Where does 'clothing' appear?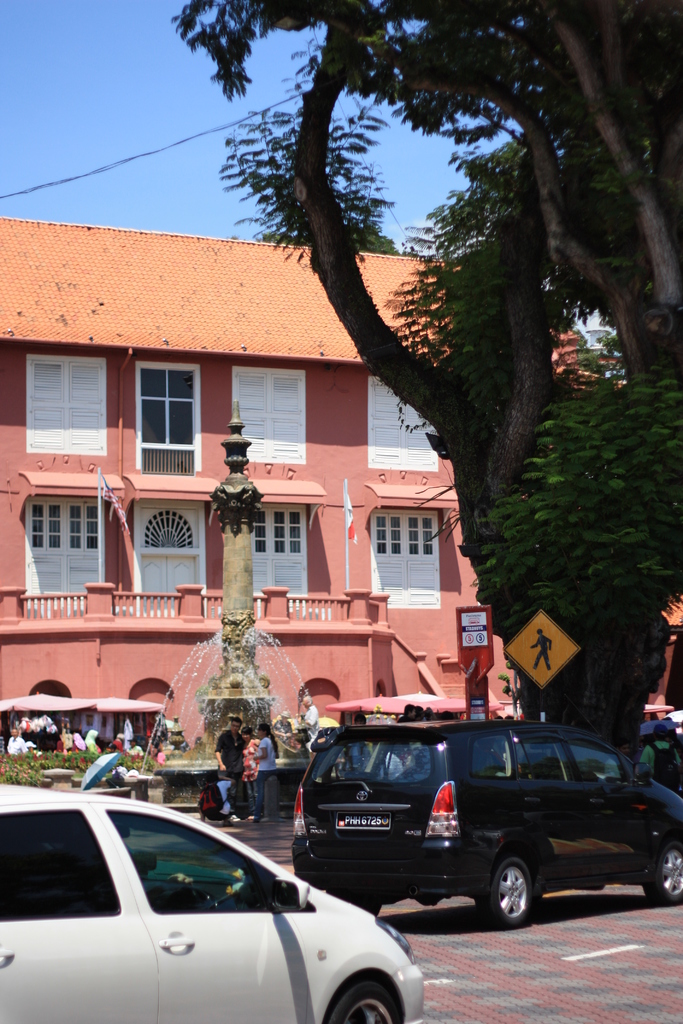
Appears at bbox=(7, 738, 29, 757).
